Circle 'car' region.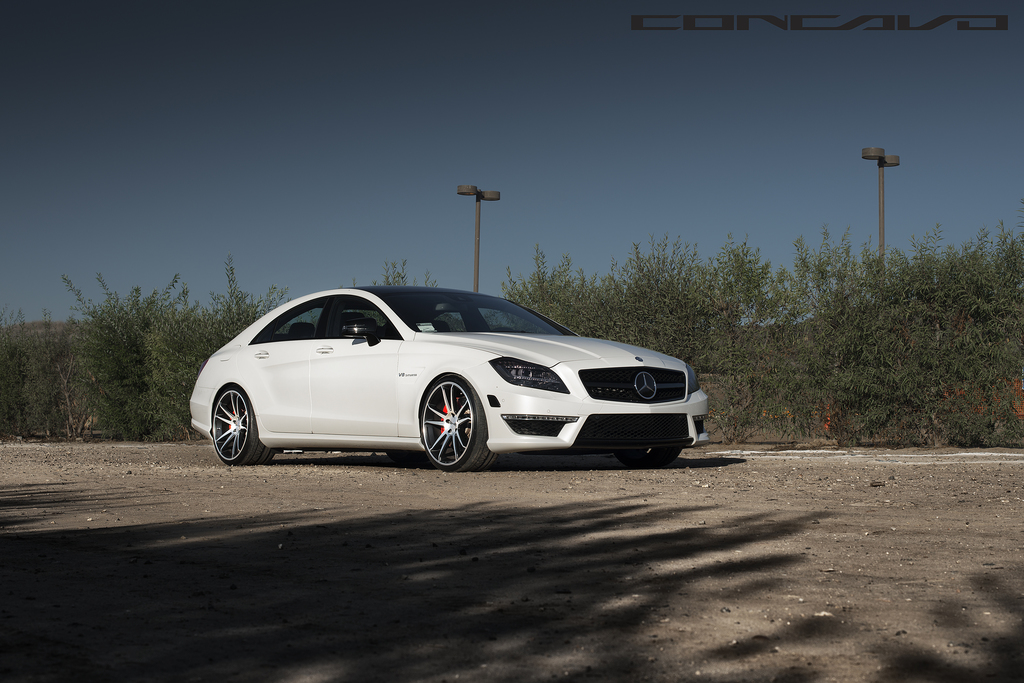
Region: left=189, top=286, right=714, bottom=475.
